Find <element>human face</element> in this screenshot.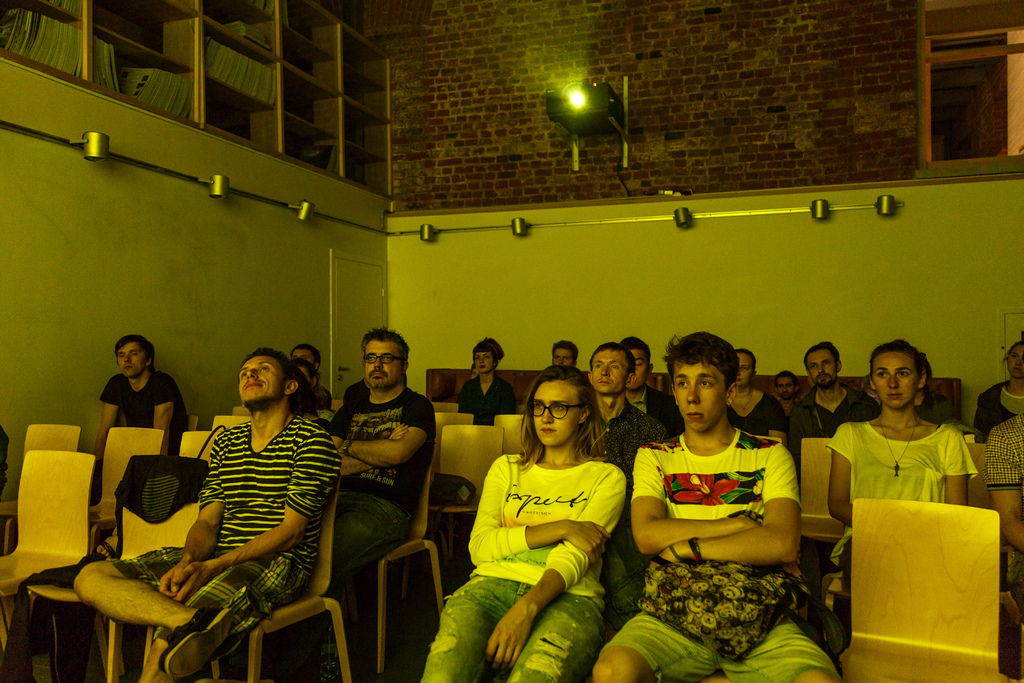
The bounding box for <element>human face</element> is 363, 340, 401, 389.
